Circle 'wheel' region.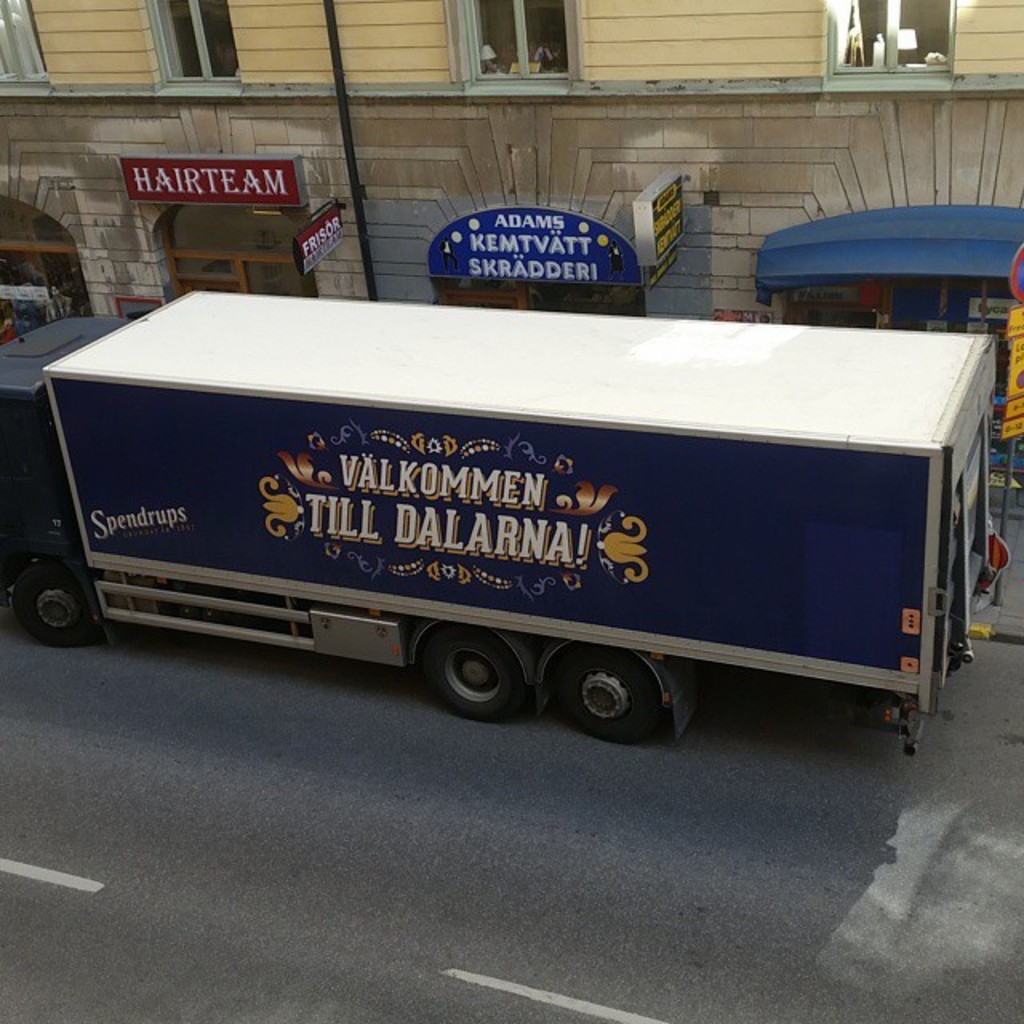
Region: Rect(562, 650, 654, 746).
